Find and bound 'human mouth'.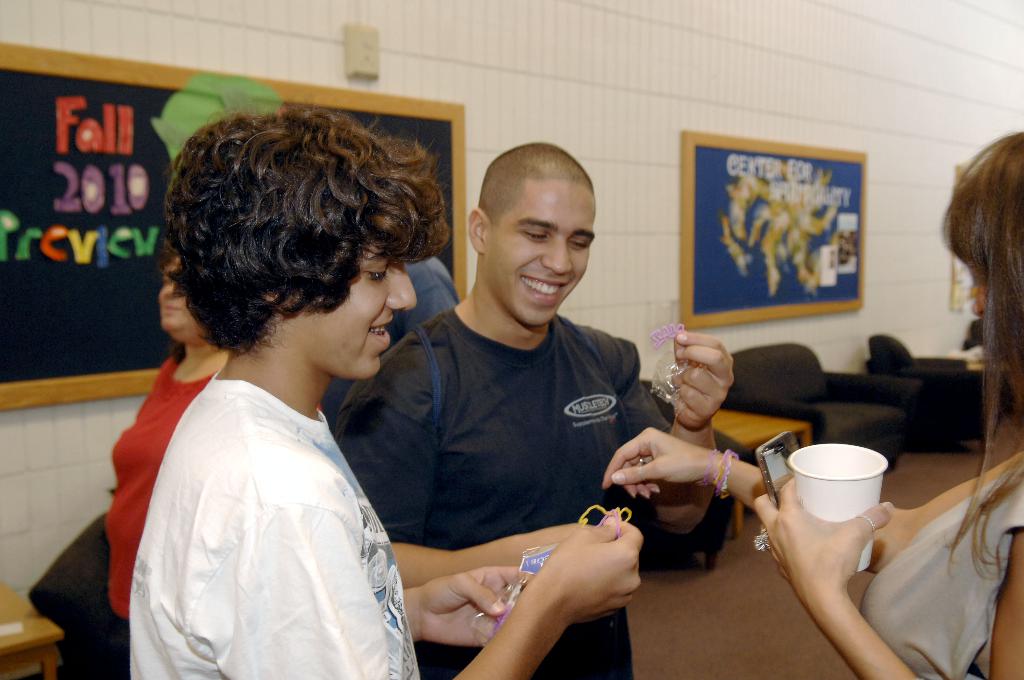
Bound: {"x1": 162, "y1": 306, "x2": 176, "y2": 318}.
